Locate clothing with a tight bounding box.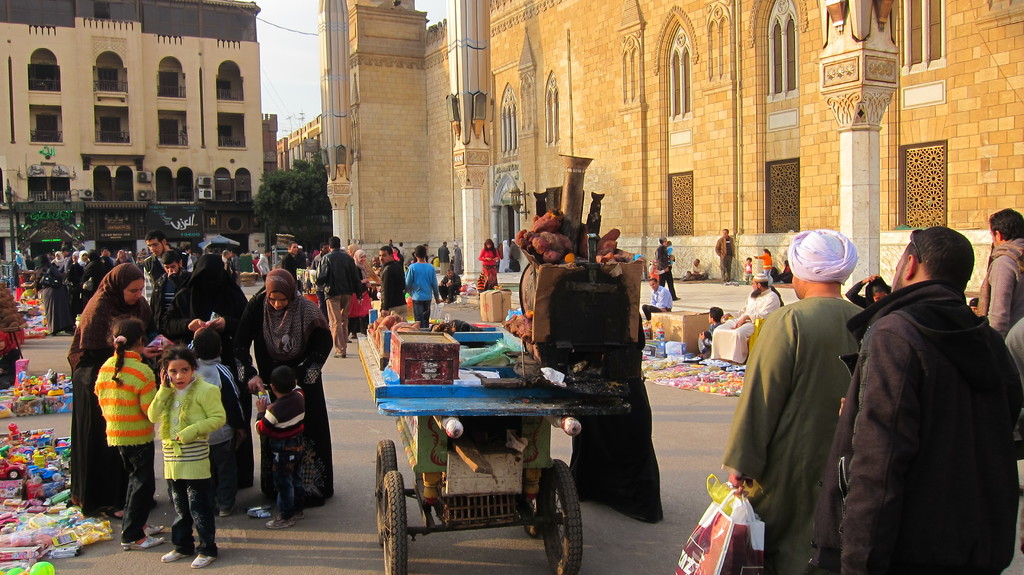
32 257 68 328.
